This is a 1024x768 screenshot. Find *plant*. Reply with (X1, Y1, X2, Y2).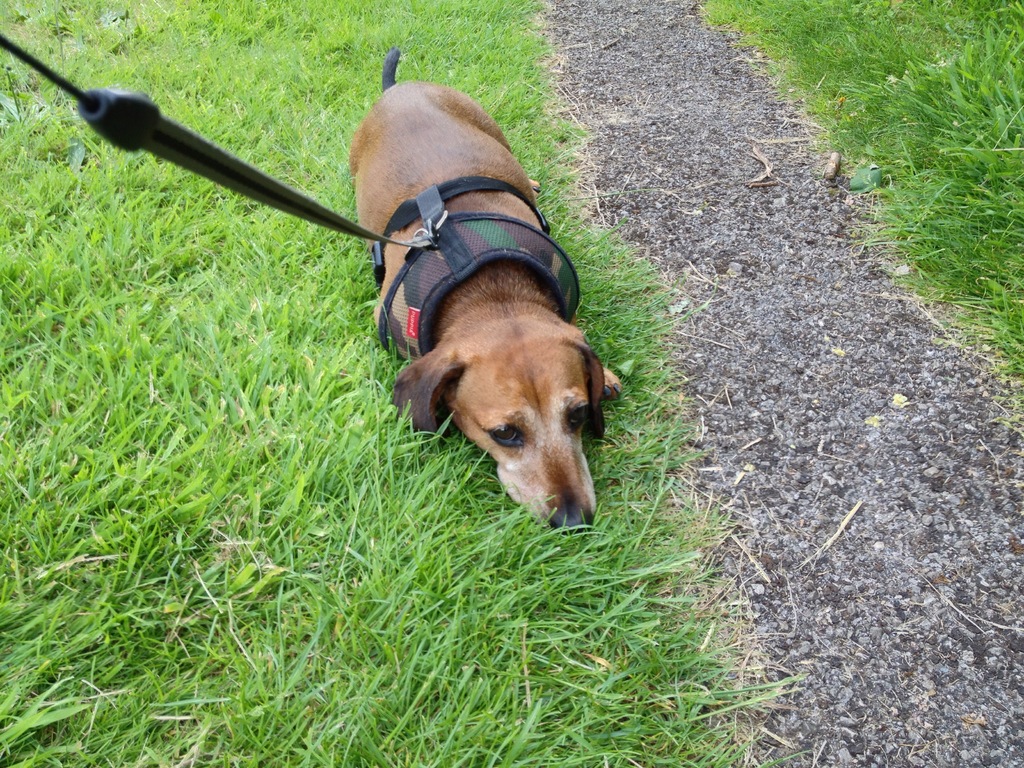
(639, 427, 676, 549).
